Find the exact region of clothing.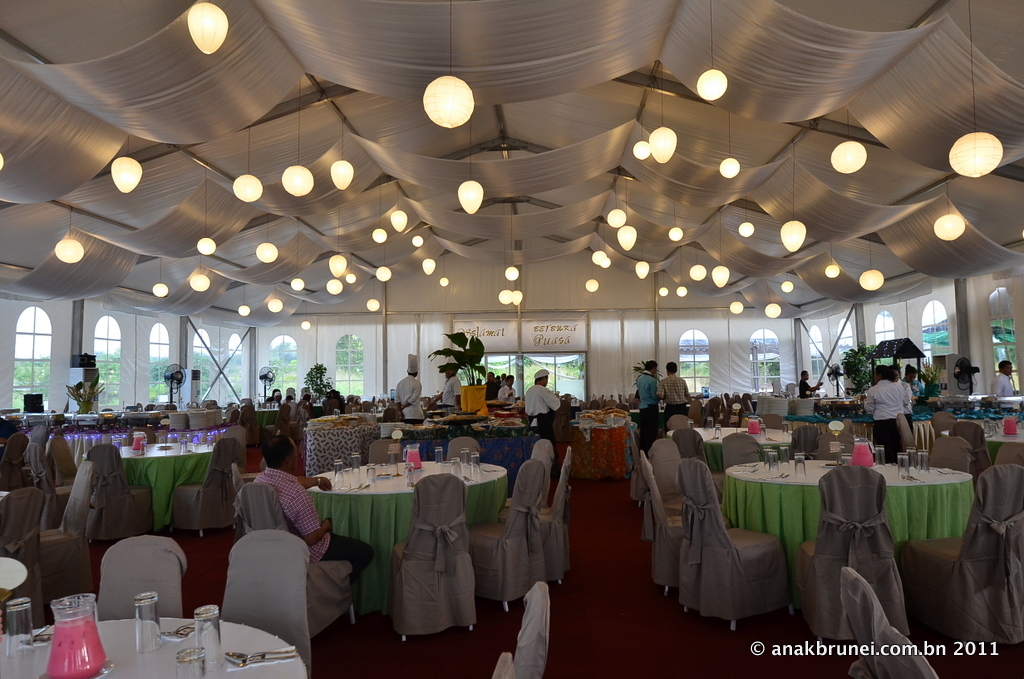
Exact region: (662,372,691,415).
